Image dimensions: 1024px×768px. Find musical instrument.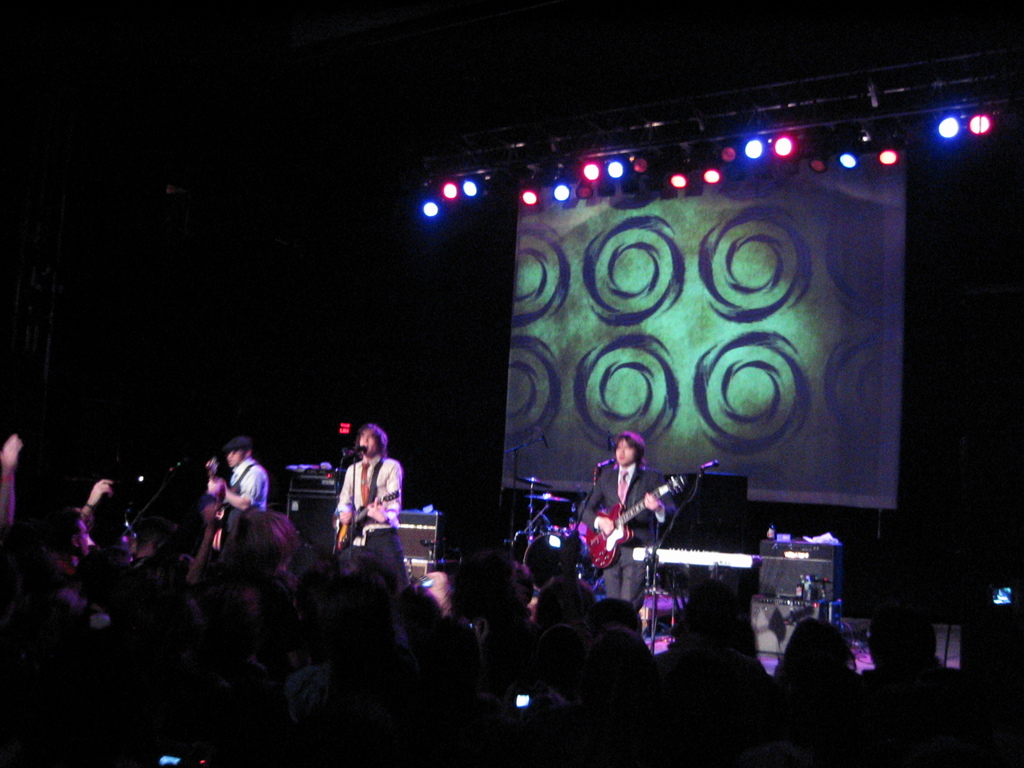
bbox=[578, 470, 690, 572].
